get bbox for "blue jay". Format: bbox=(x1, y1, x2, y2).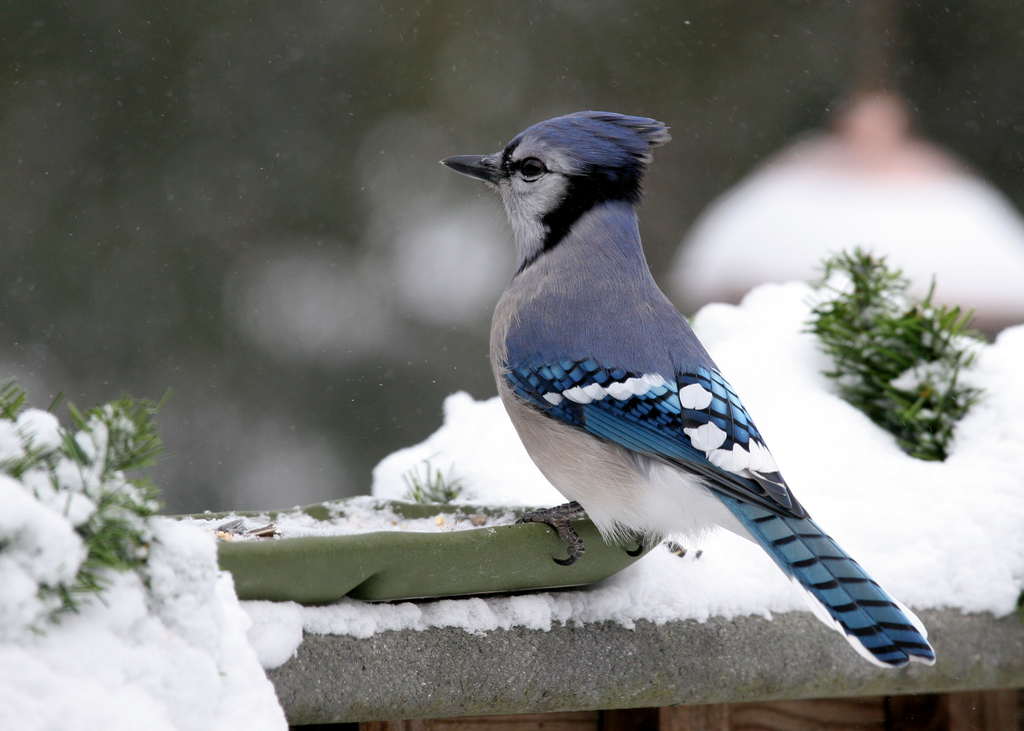
bbox=(441, 109, 938, 673).
